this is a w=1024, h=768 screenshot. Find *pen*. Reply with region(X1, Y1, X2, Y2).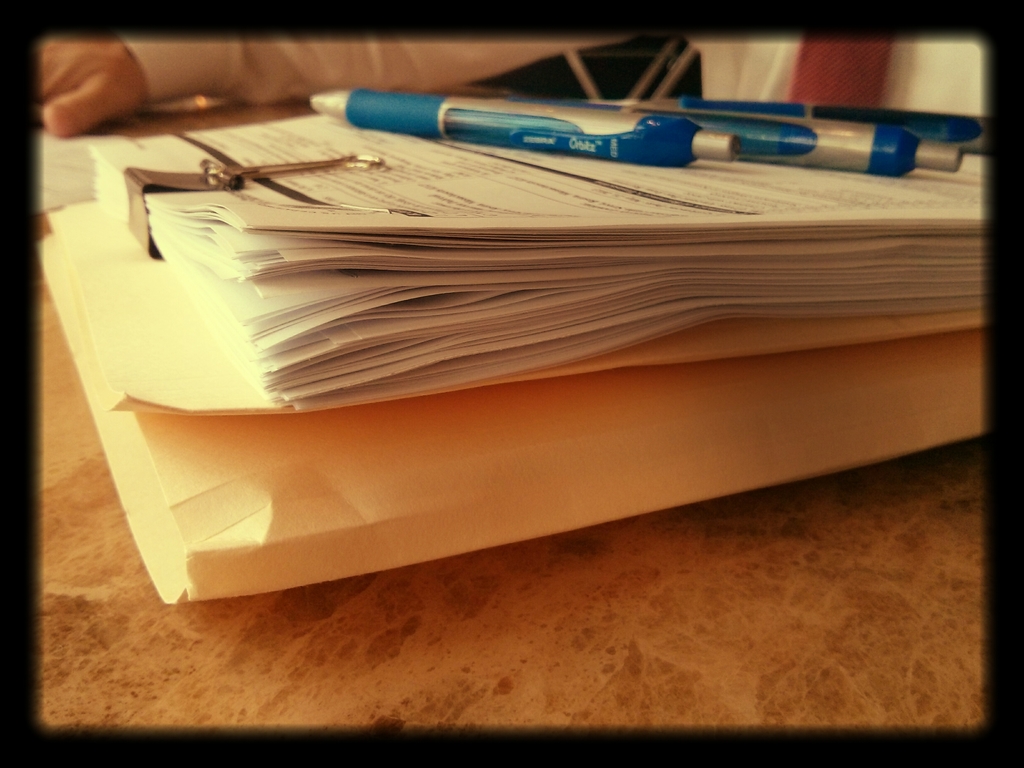
region(514, 103, 966, 177).
